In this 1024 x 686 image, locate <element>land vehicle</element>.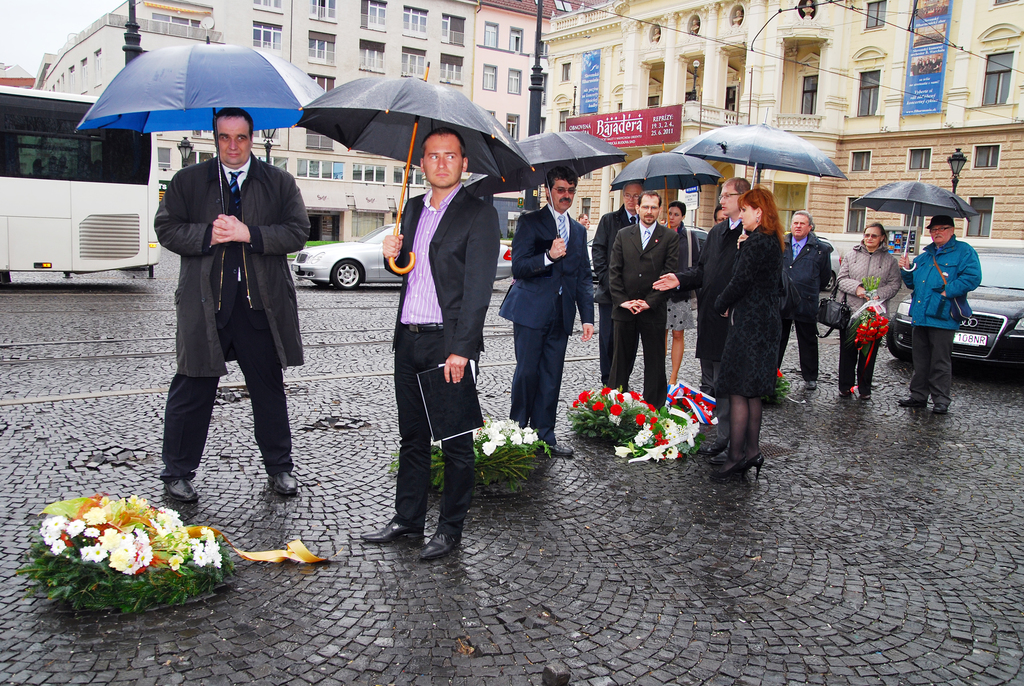
Bounding box: [817,235,842,295].
